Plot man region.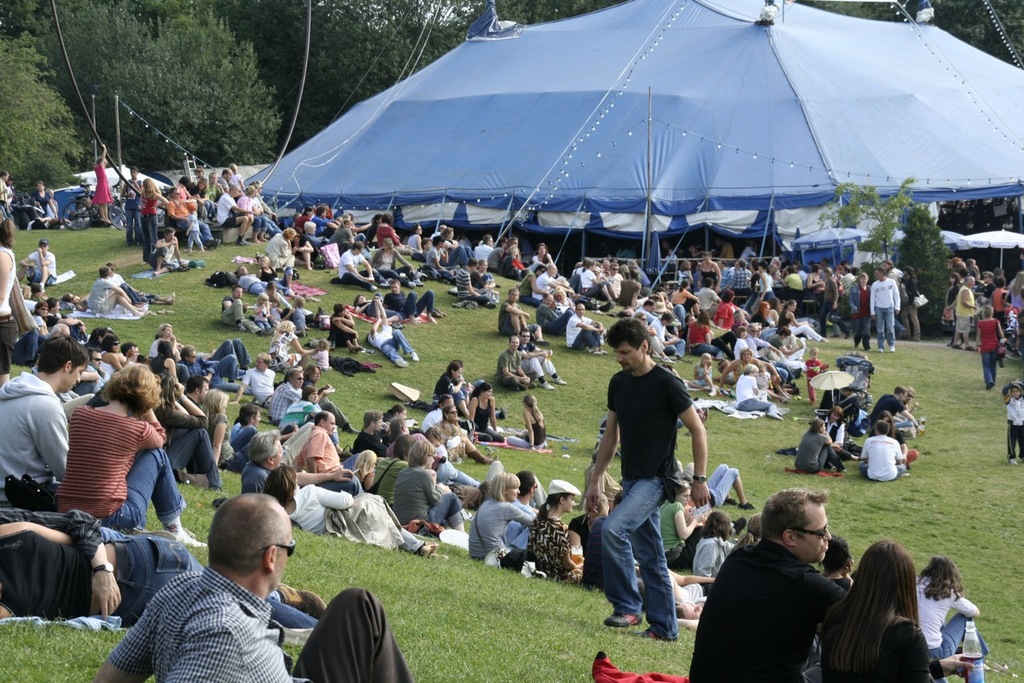
Plotted at left=96, top=496, right=413, bottom=682.
